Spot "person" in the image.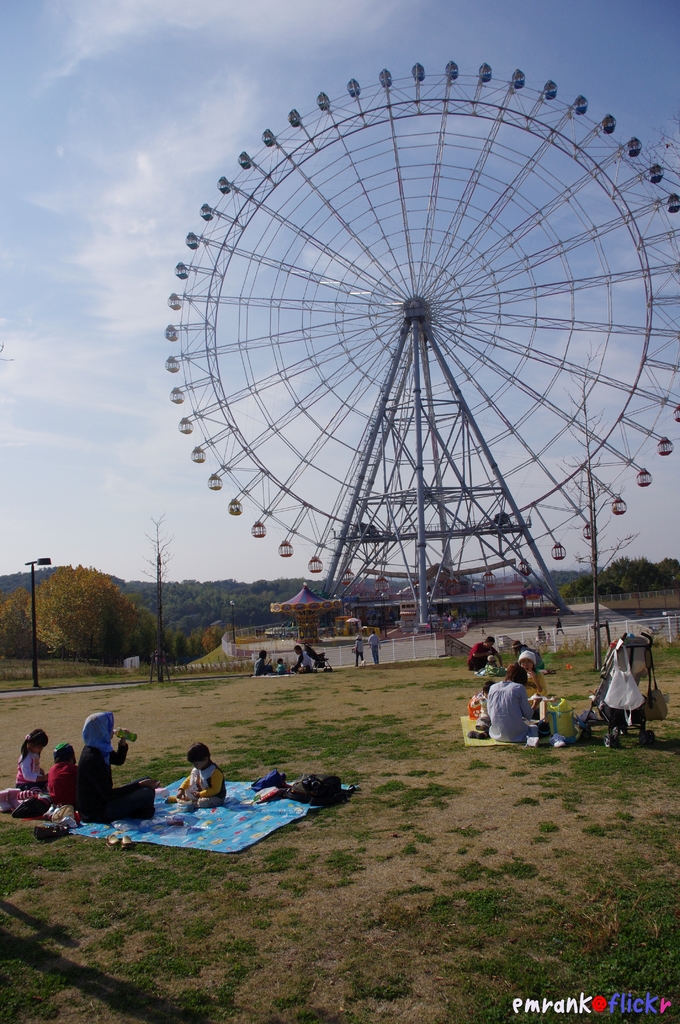
"person" found at Rect(303, 645, 318, 675).
